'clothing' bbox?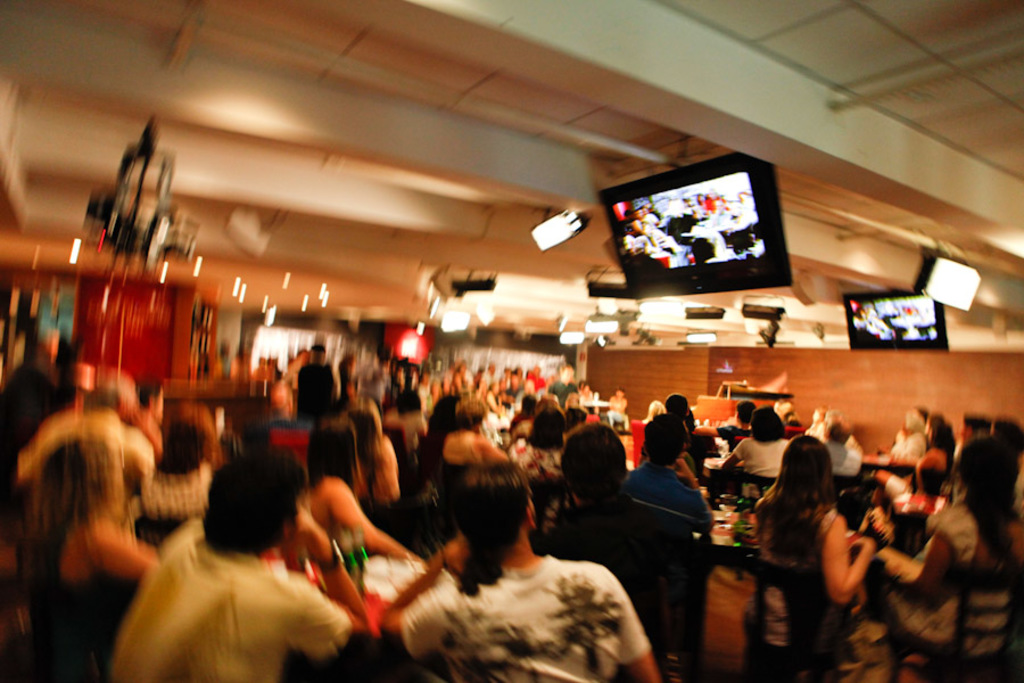
[93,522,357,682]
